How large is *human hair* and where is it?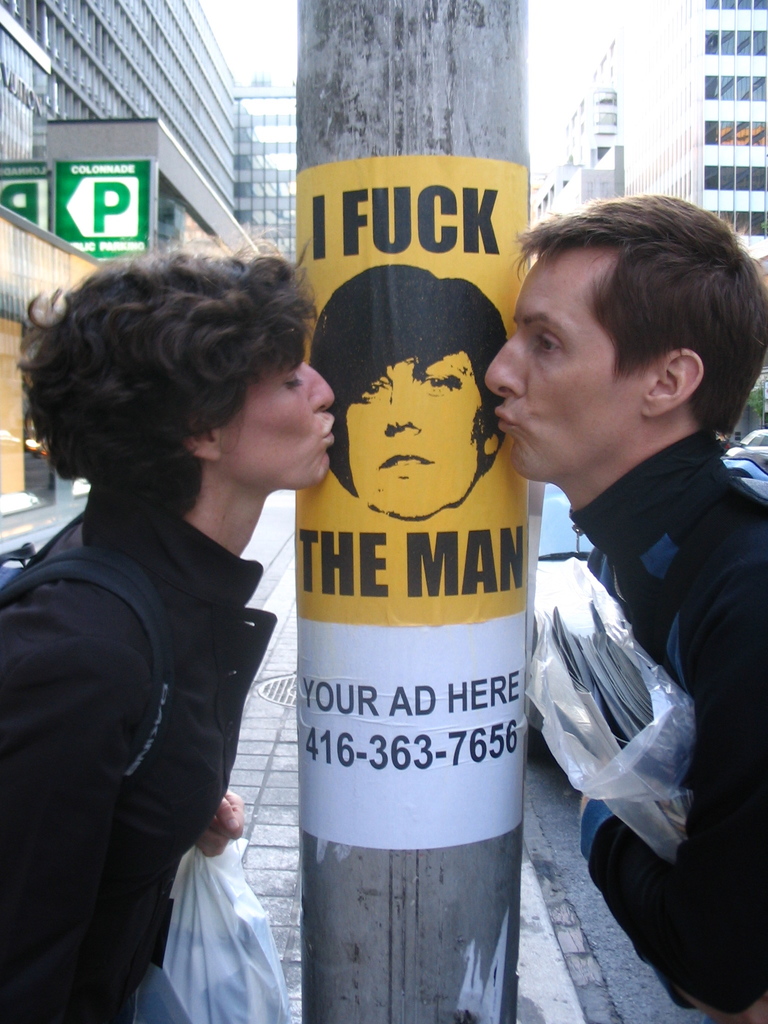
Bounding box: BBox(307, 264, 511, 493).
